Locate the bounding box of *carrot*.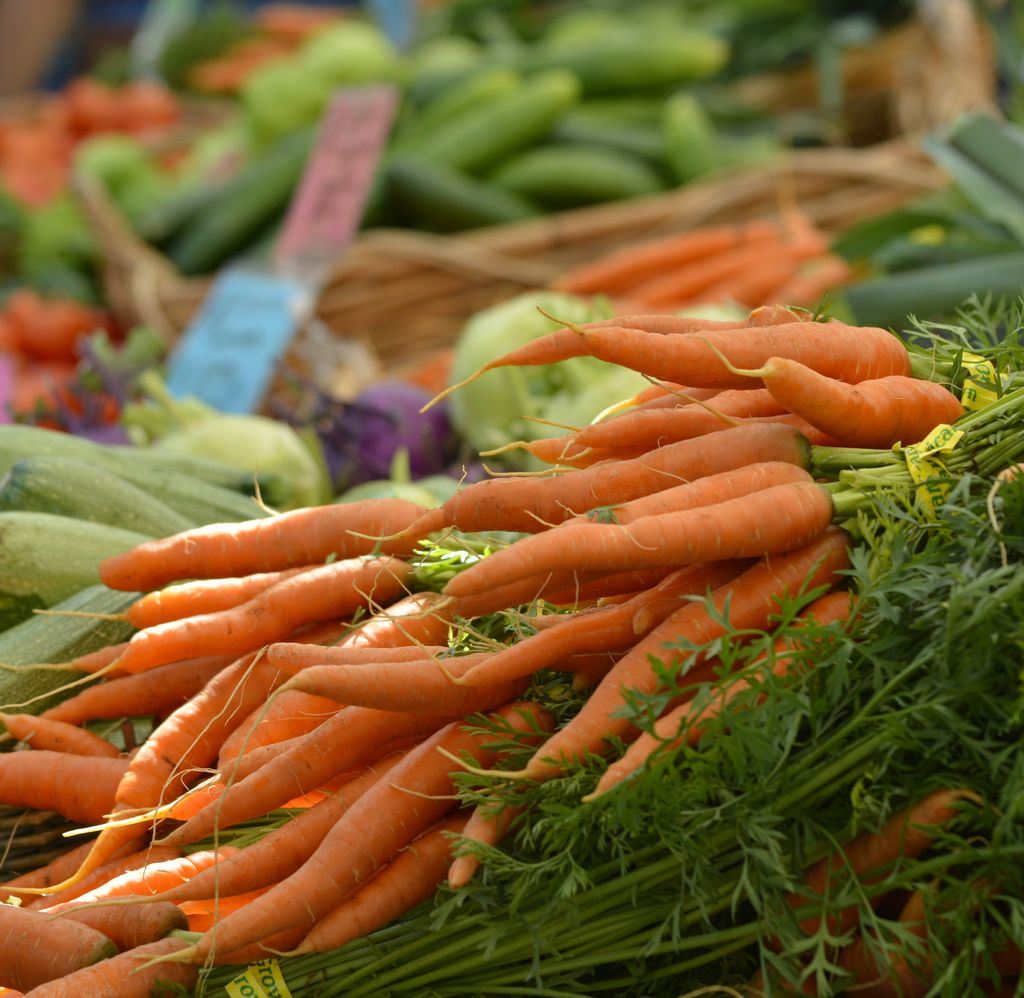
Bounding box: 1 337 967 994.
